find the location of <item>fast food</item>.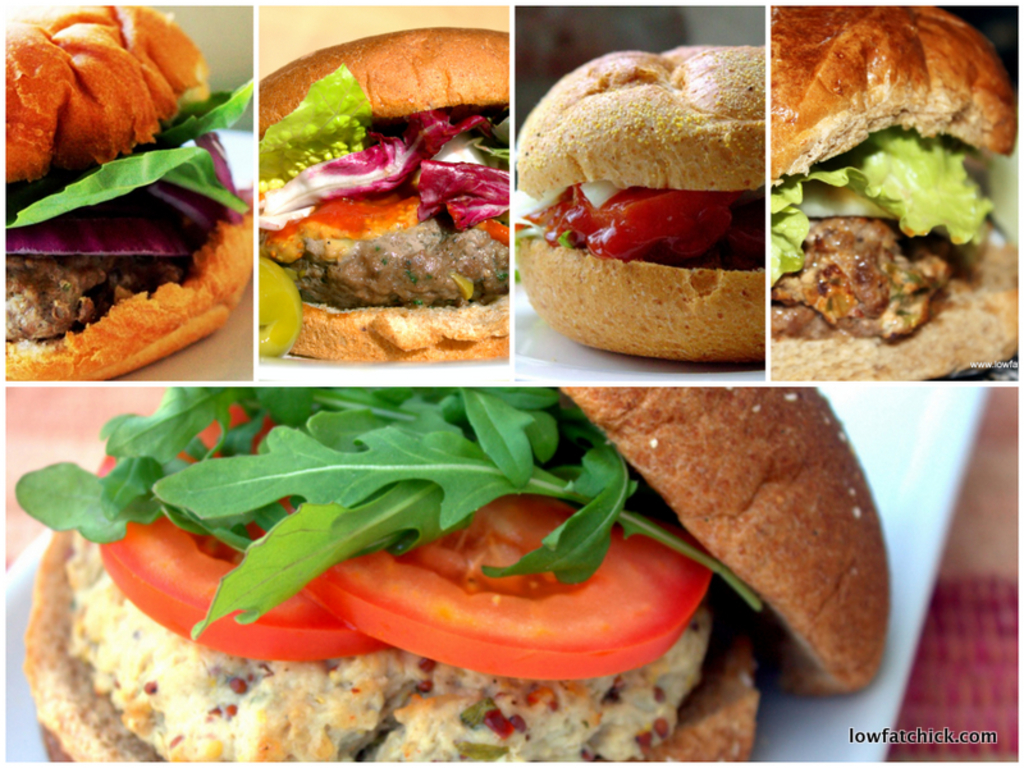
Location: left=4, top=8, right=257, bottom=381.
